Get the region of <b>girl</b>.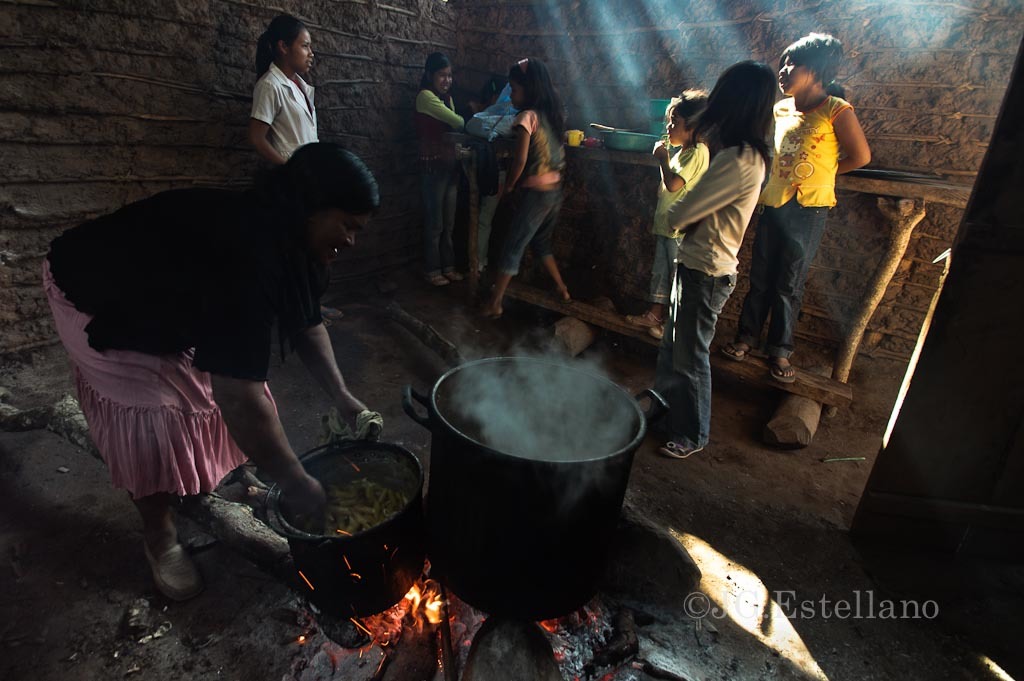
l=247, t=12, r=316, b=173.
